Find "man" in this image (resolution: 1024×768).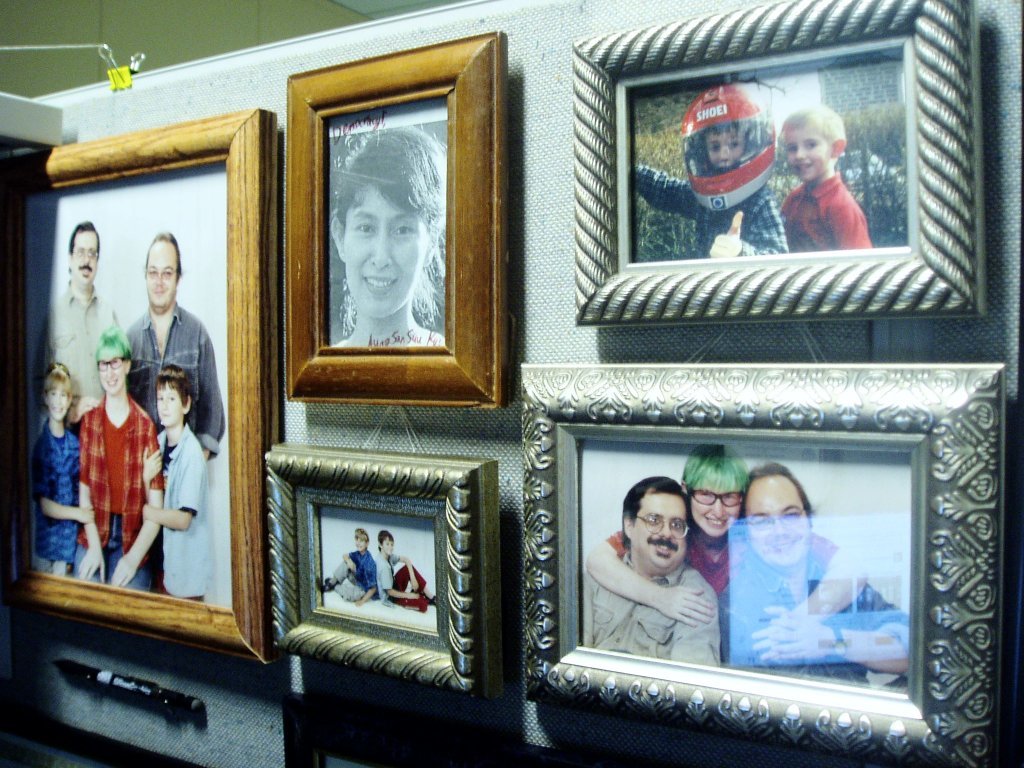
pyautogui.locateOnScreen(714, 459, 909, 684).
